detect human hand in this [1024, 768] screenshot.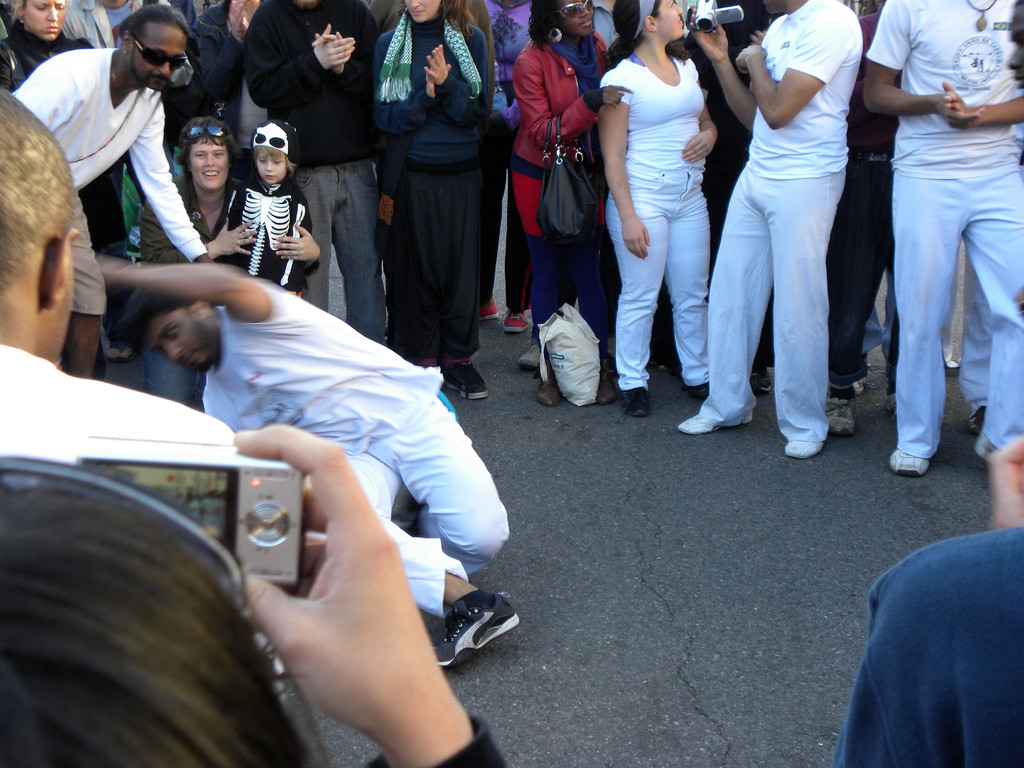
Detection: Rect(226, 451, 462, 762).
